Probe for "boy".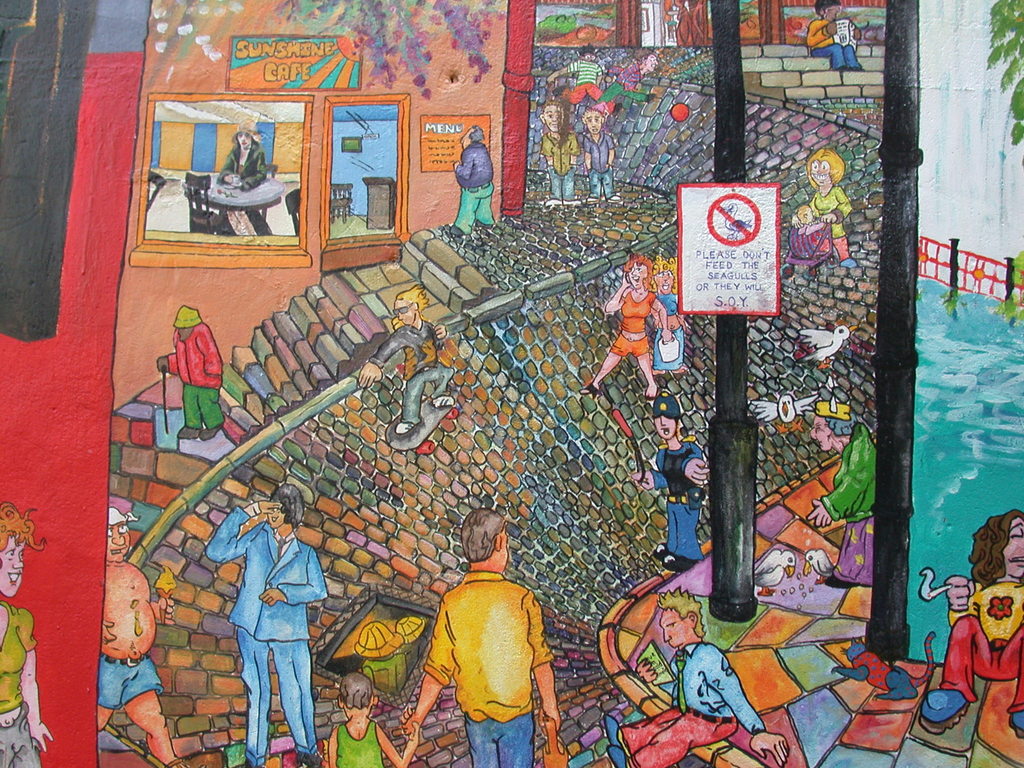
Probe result: pyautogui.locateOnScreen(329, 671, 419, 767).
